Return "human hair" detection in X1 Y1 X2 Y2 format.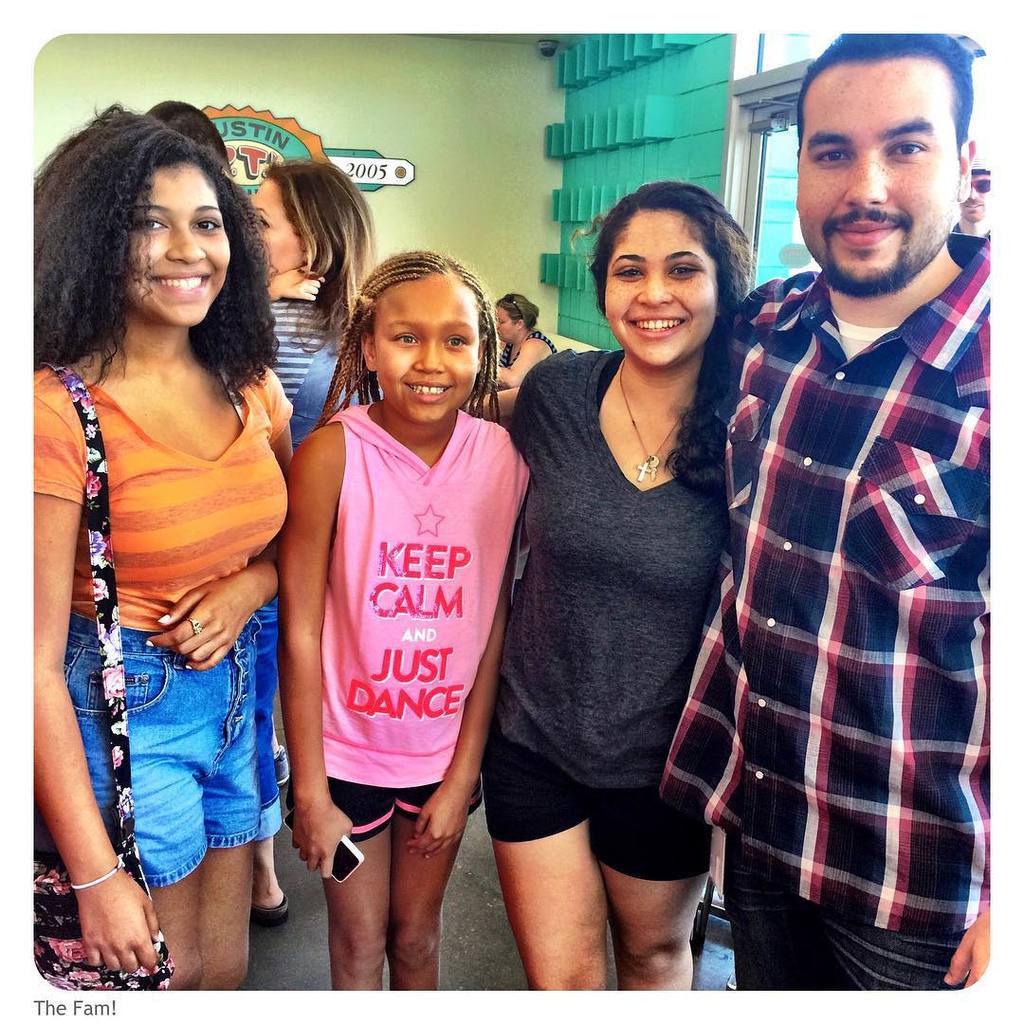
135 99 229 164.
